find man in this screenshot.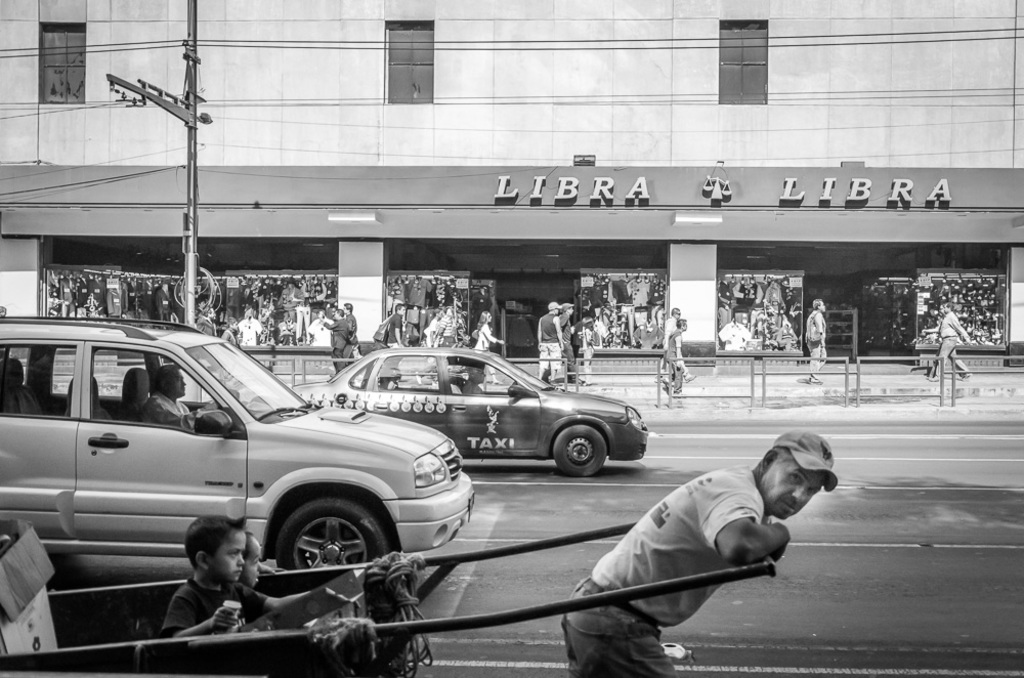
The bounding box for man is [x1=456, y1=358, x2=482, y2=395].
